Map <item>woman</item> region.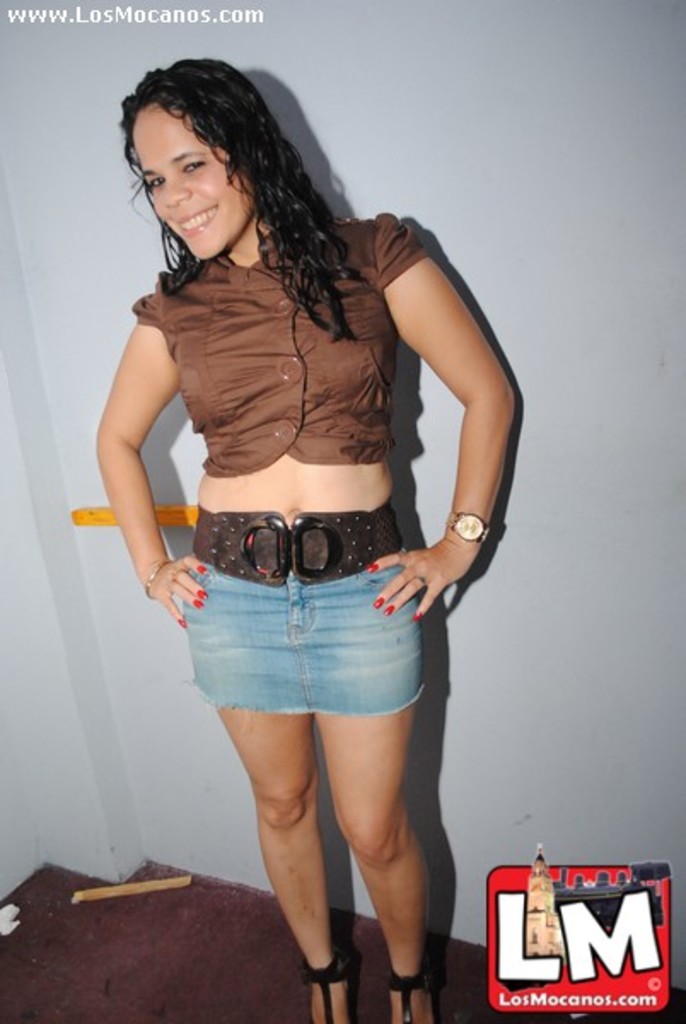
Mapped to [left=96, top=44, right=526, bottom=1009].
